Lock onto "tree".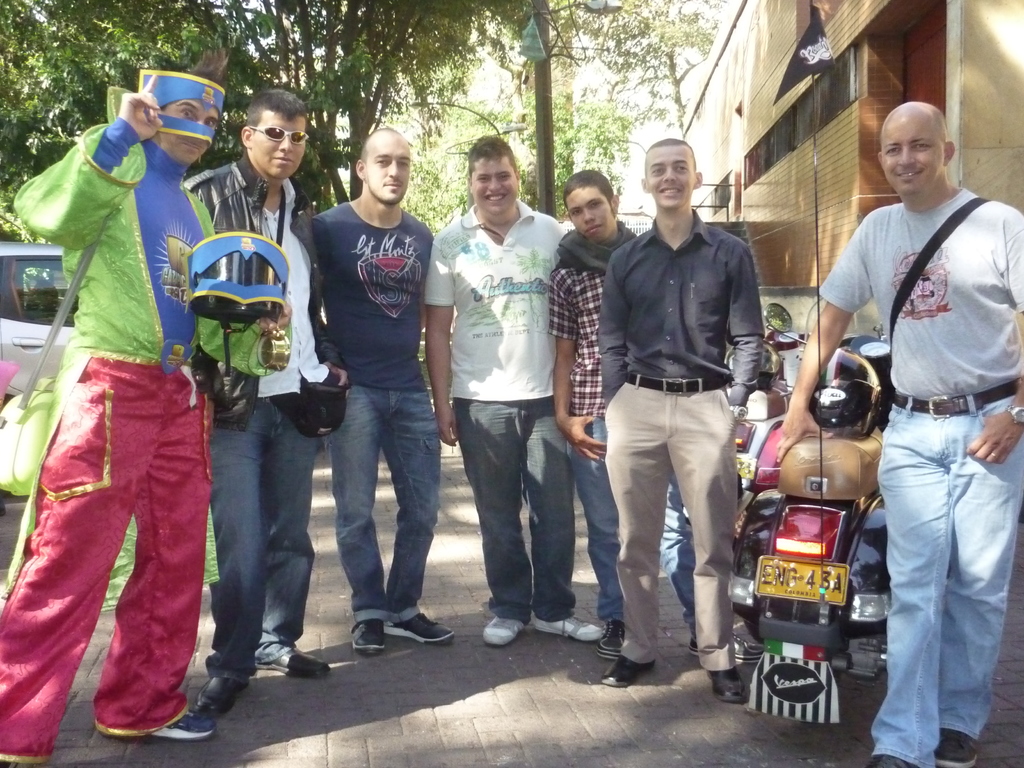
Locked: (left=584, top=0, right=706, bottom=188).
